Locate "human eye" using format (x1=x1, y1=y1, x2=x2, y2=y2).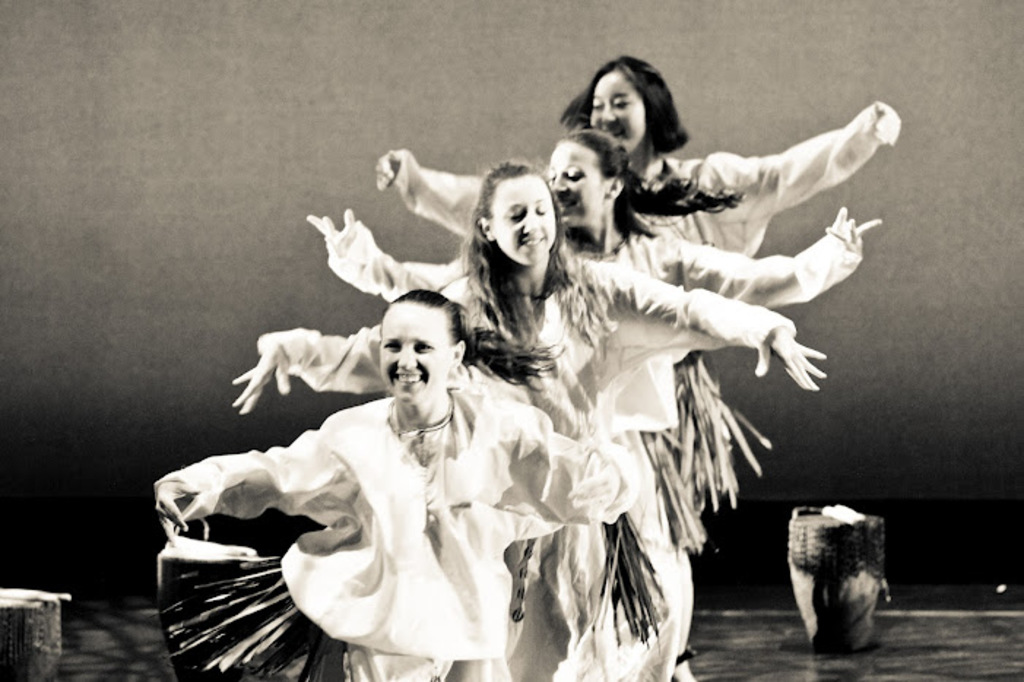
(x1=380, y1=339, x2=399, y2=350).
